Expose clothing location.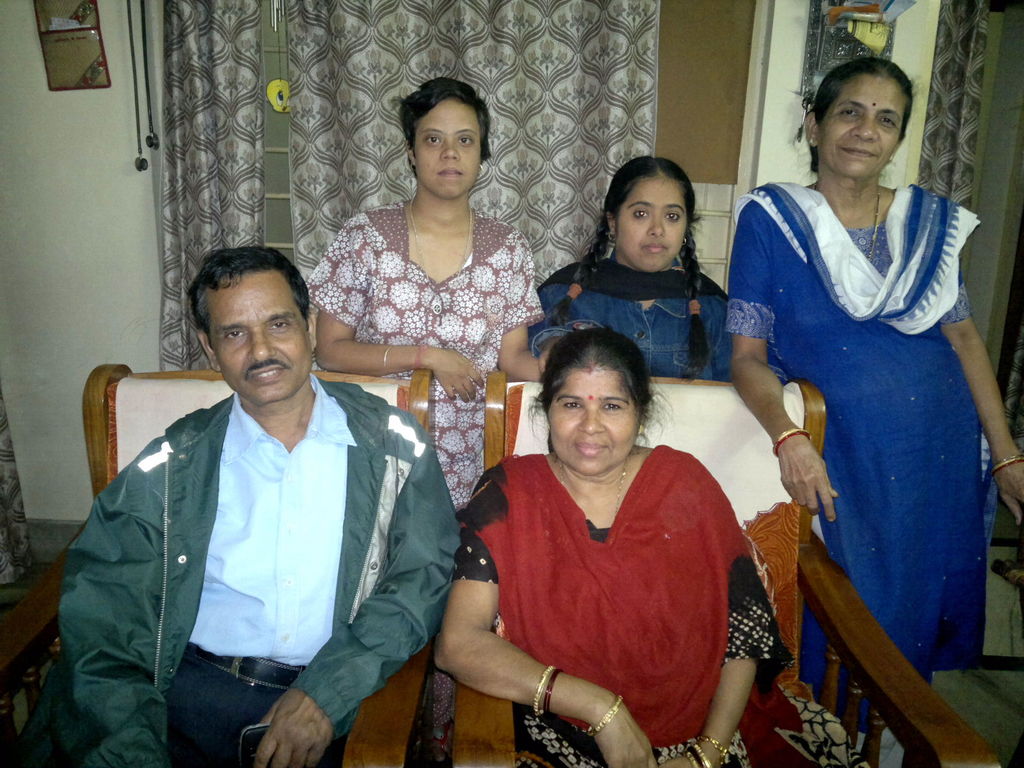
Exposed at BBox(307, 208, 543, 503).
